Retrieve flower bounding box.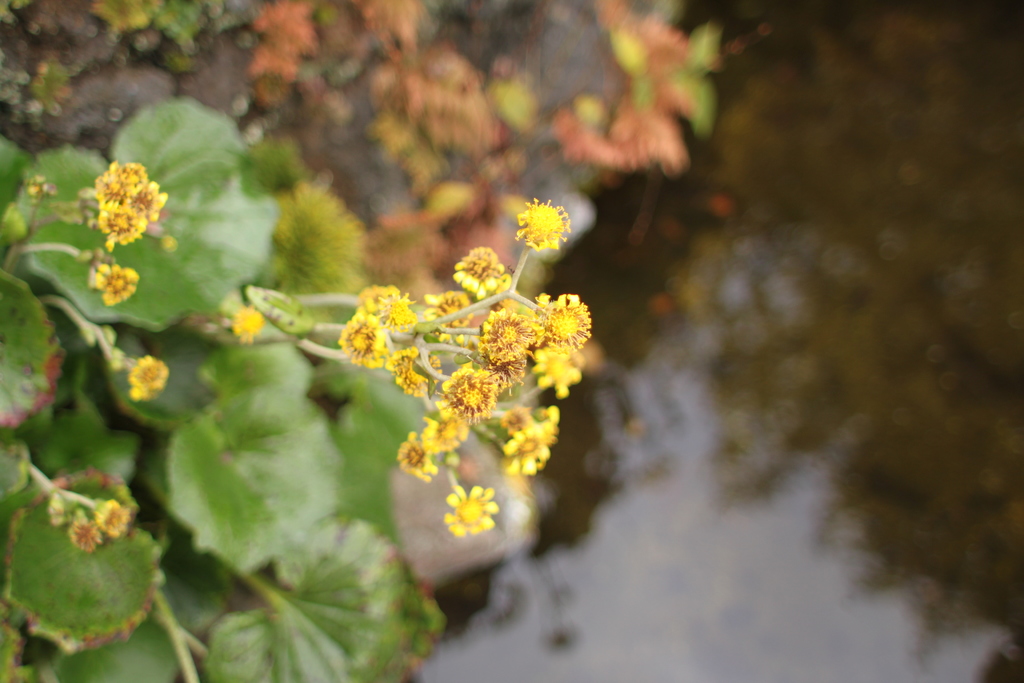
Bounding box: BBox(16, 169, 54, 201).
